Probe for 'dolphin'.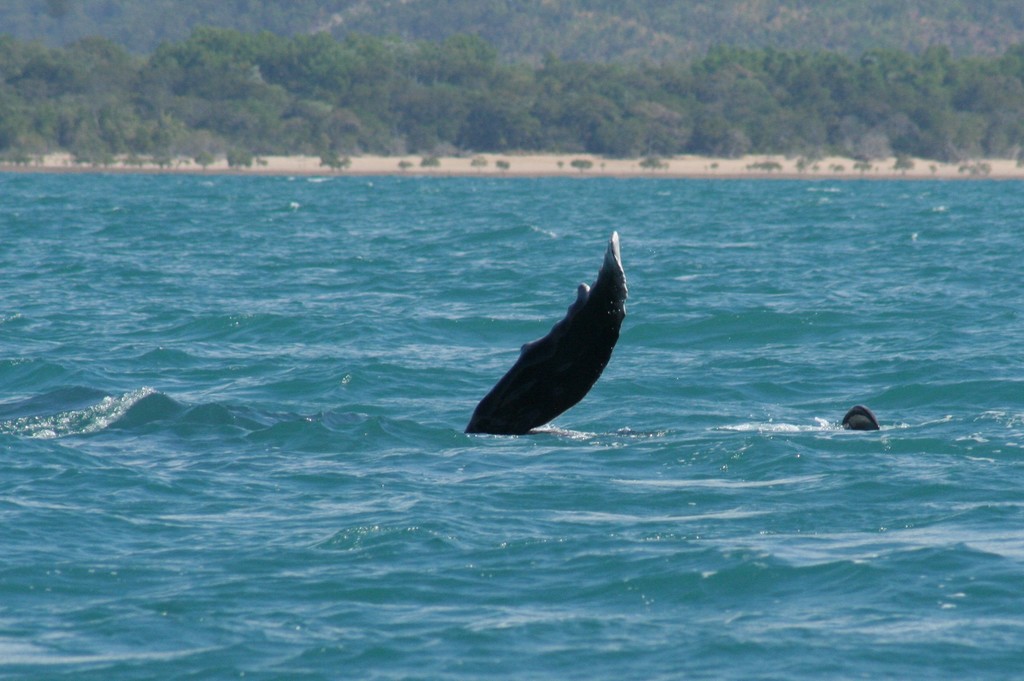
Probe result: pyautogui.locateOnScreen(462, 234, 633, 437).
